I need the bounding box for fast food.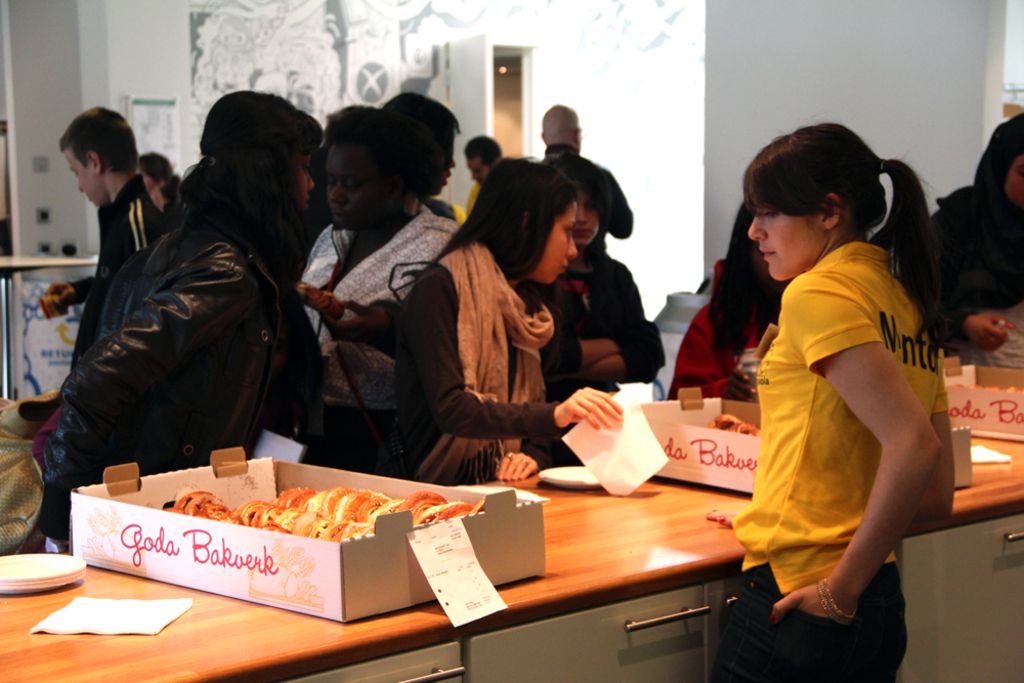
Here it is: region(943, 379, 1023, 395).
